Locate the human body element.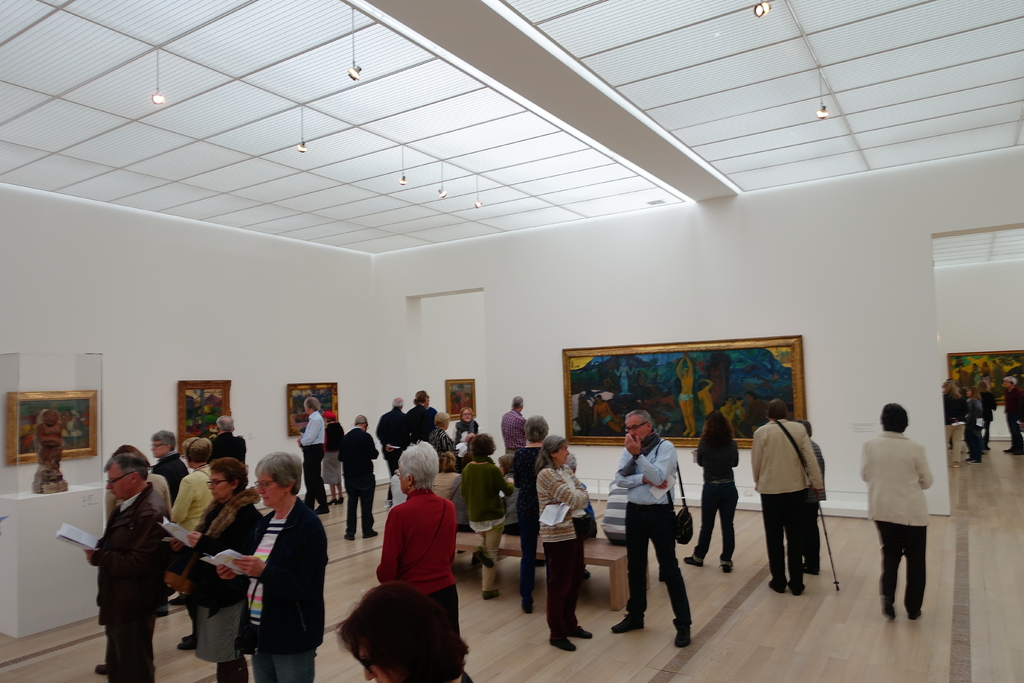
Element bbox: 168,462,212,654.
